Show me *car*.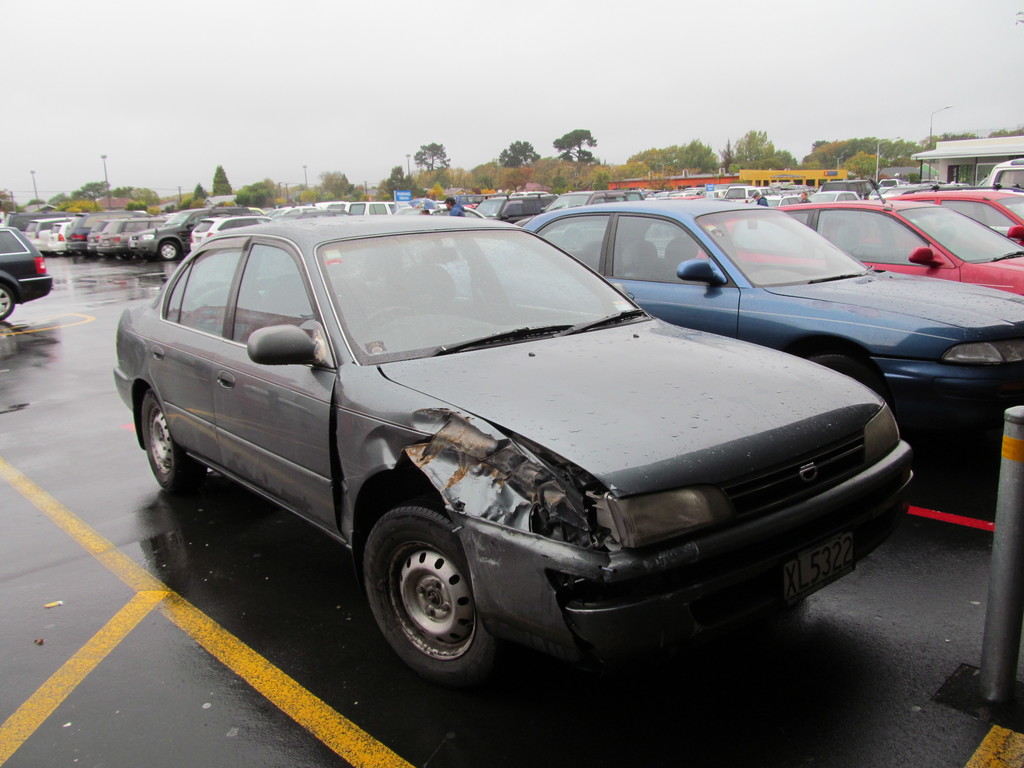
*car* is here: (left=0, top=220, right=58, bottom=322).
